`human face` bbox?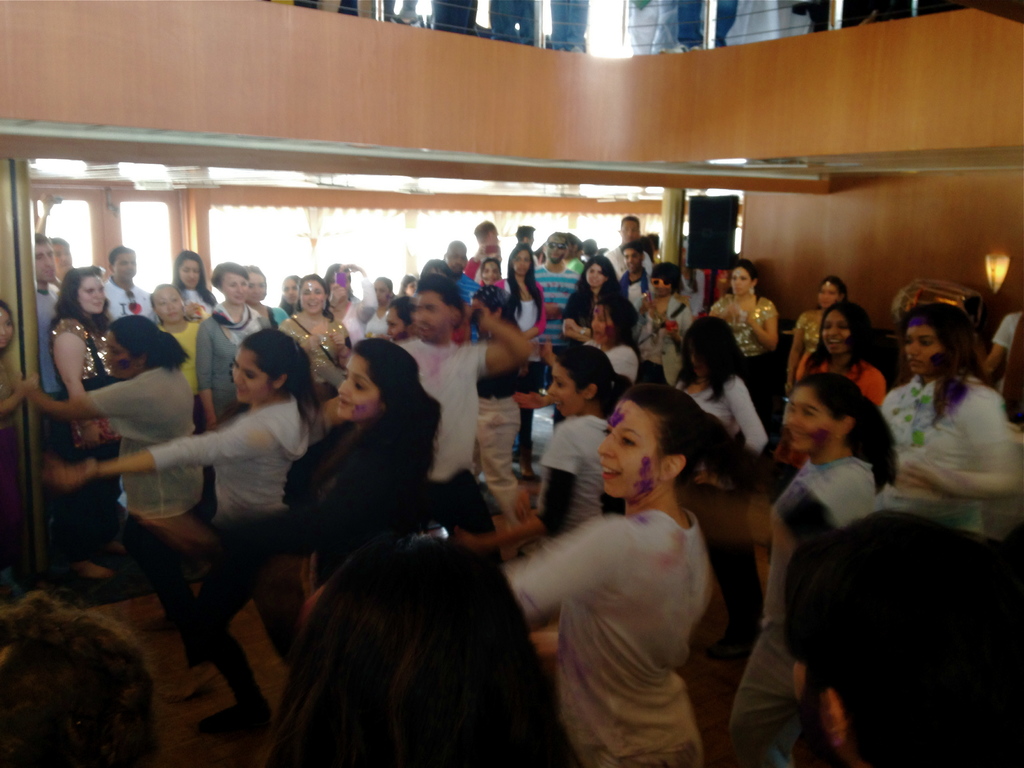
bbox=[483, 262, 499, 283]
